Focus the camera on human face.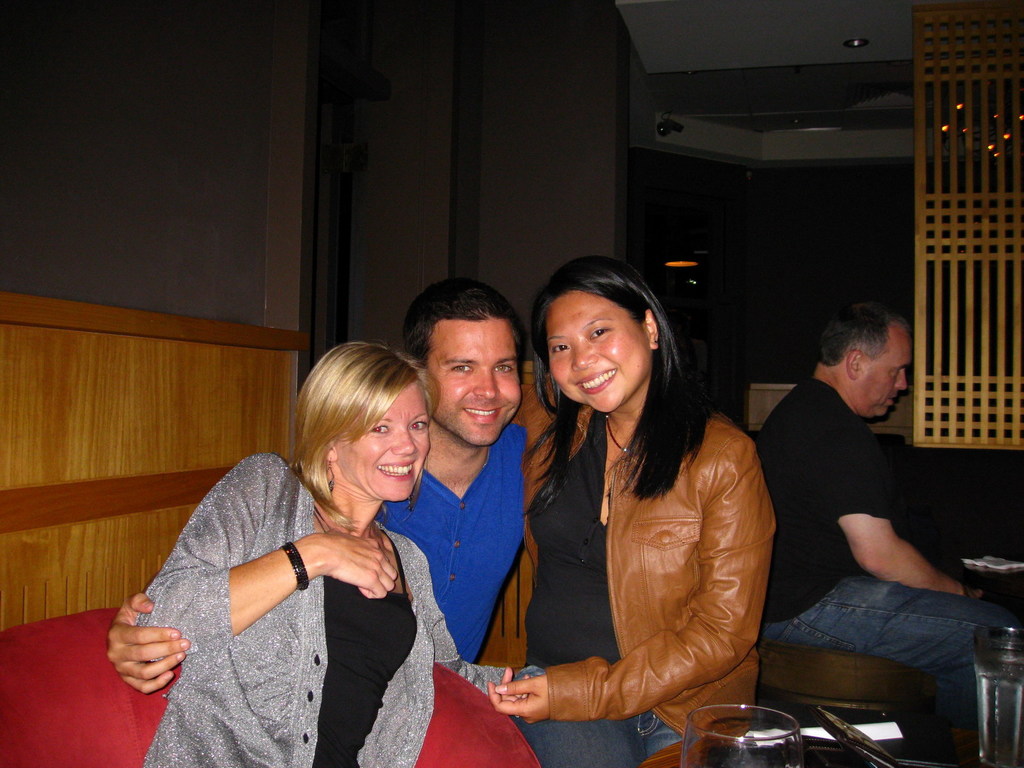
Focus region: select_region(340, 381, 432, 500).
